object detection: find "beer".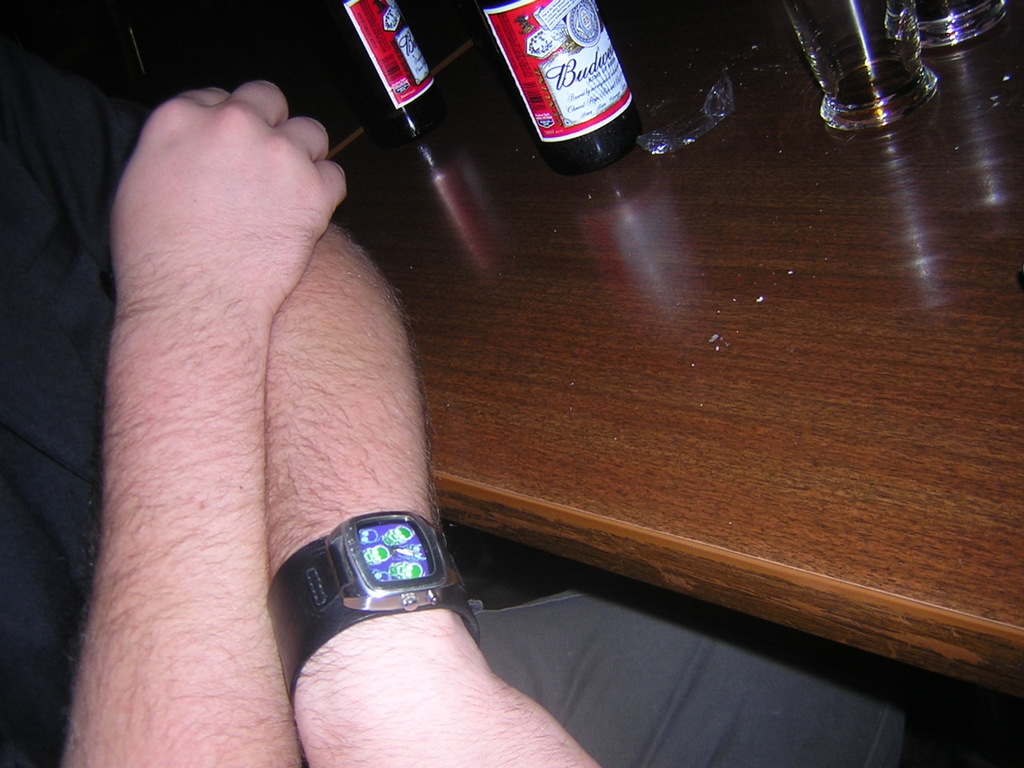
{"left": 470, "top": 4, "right": 635, "bottom": 156}.
